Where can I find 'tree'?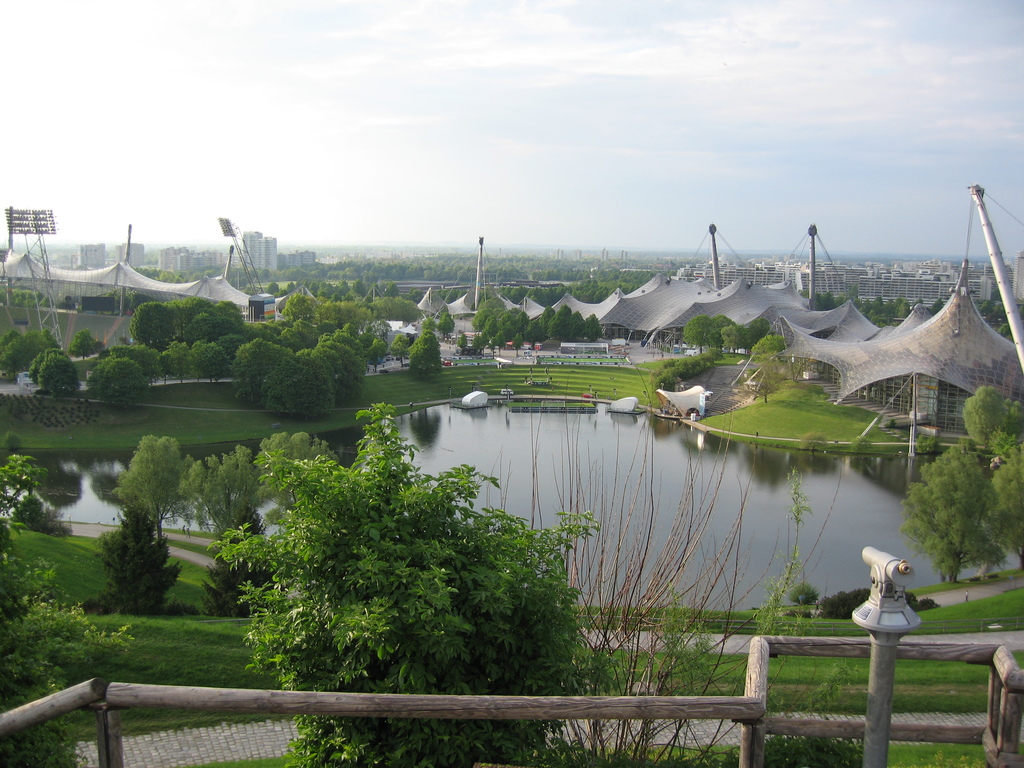
You can find it at rect(108, 433, 221, 525).
